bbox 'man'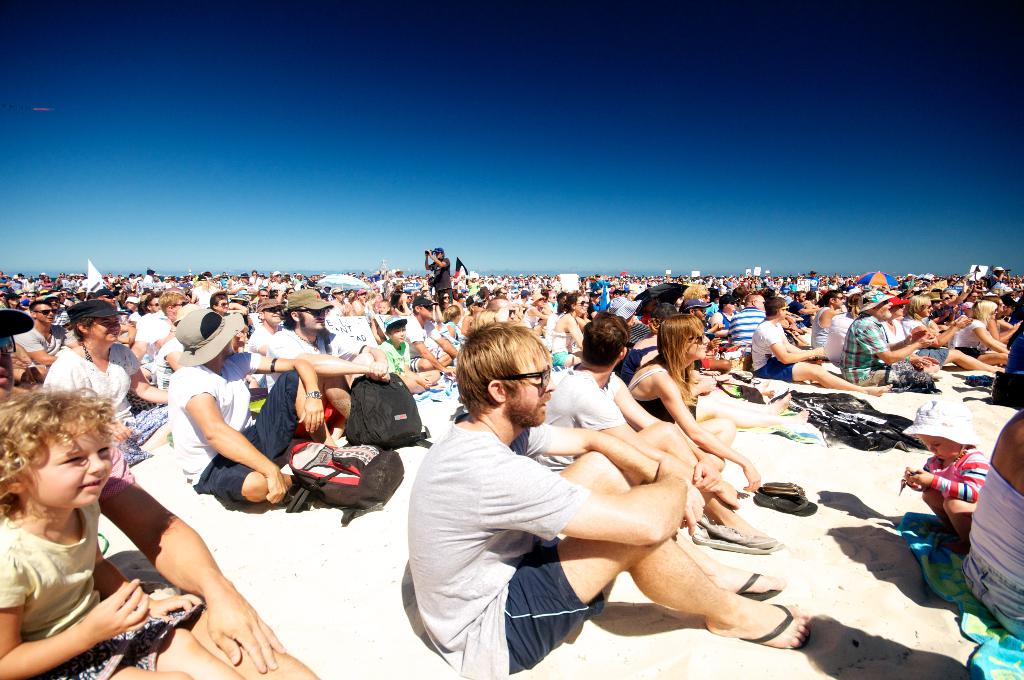
806, 291, 840, 348
